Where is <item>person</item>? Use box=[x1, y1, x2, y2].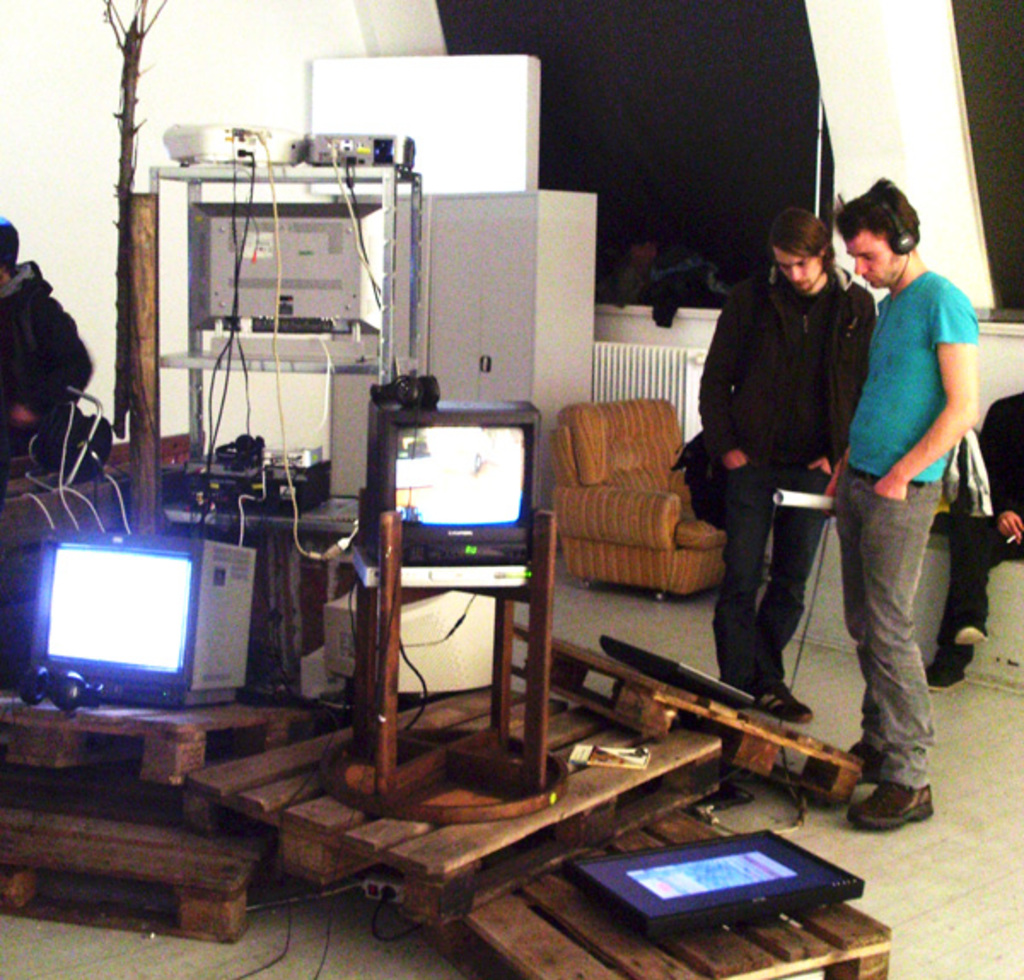
box=[698, 198, 877, 724].
